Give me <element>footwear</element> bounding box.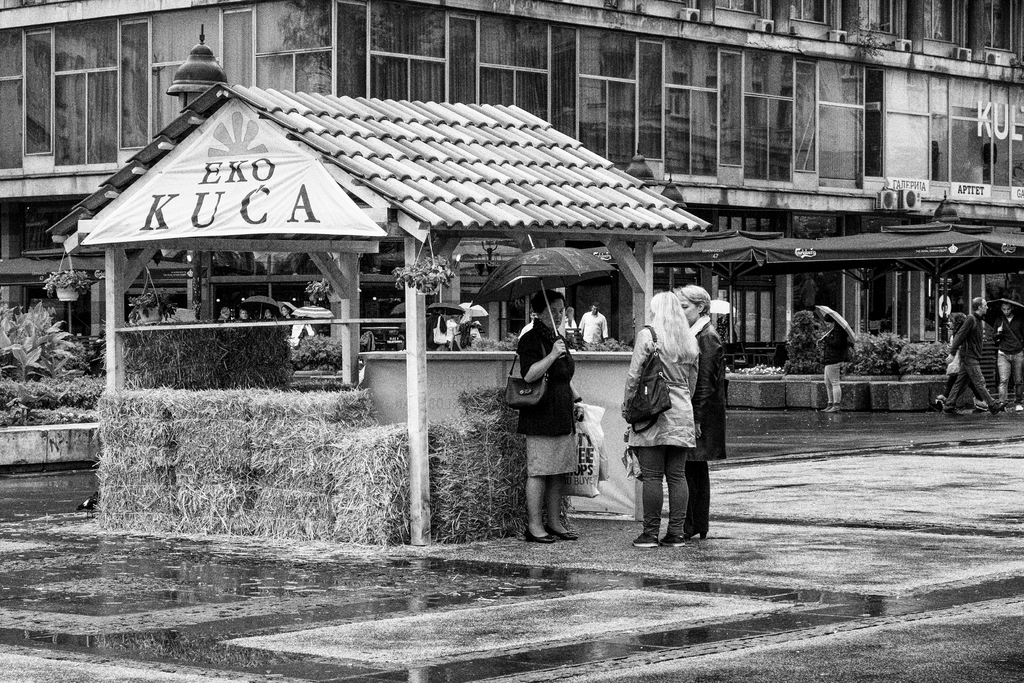
821:402:840:412.
